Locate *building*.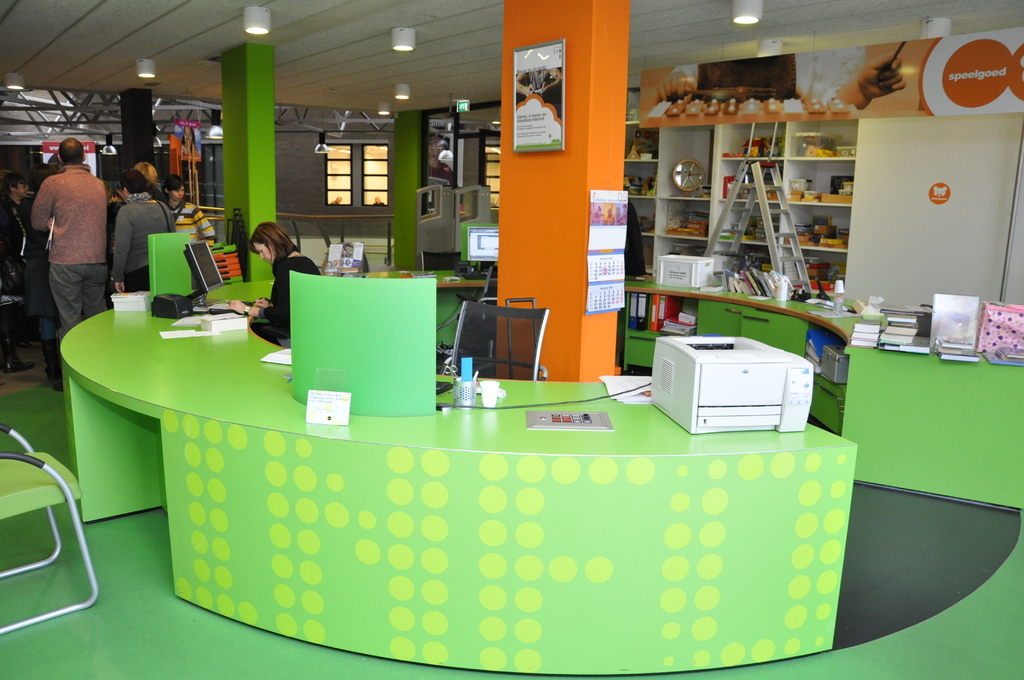
Bounding box: box=[0, 0, 1023, 679].
